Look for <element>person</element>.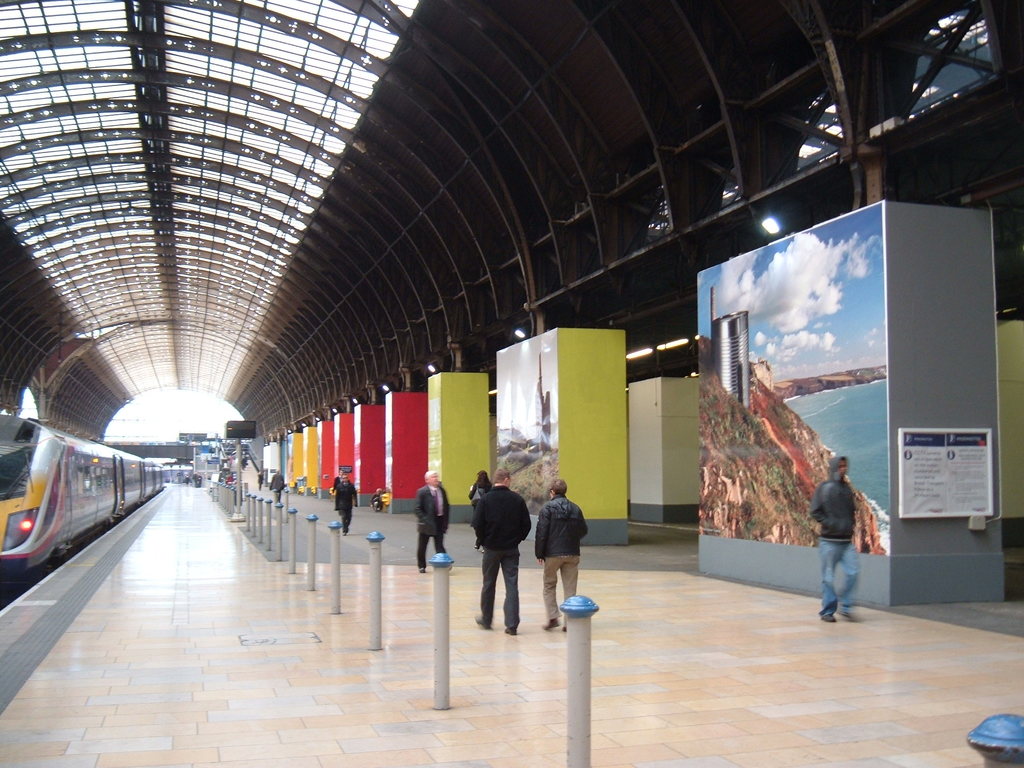
Found: 263,463,290,506.
